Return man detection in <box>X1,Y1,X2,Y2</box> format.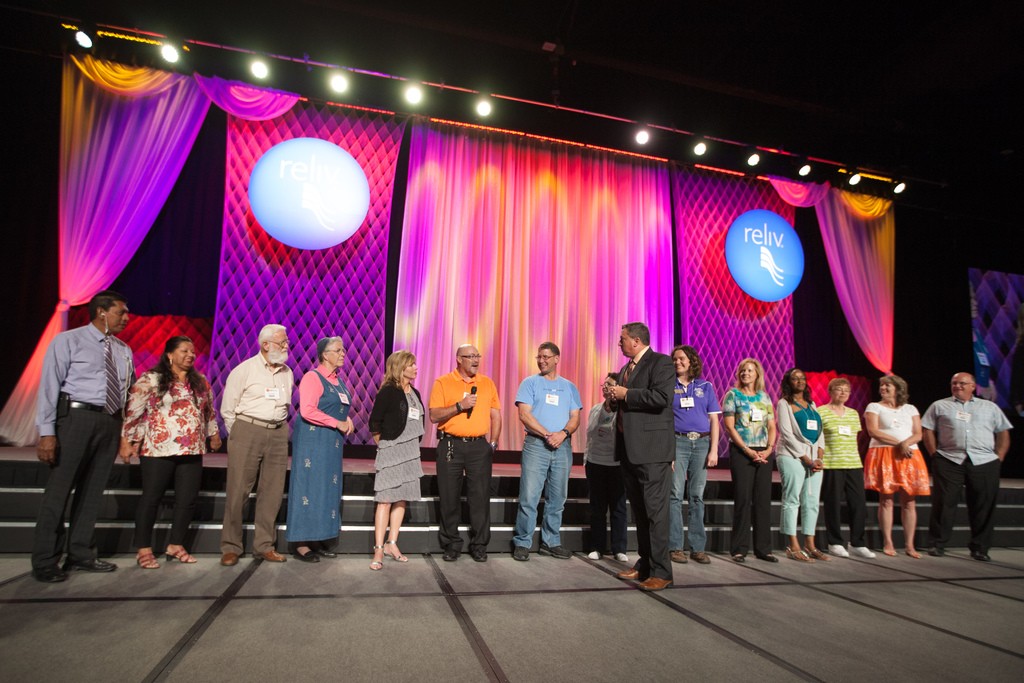
<box>26,269,127,579</box>.
